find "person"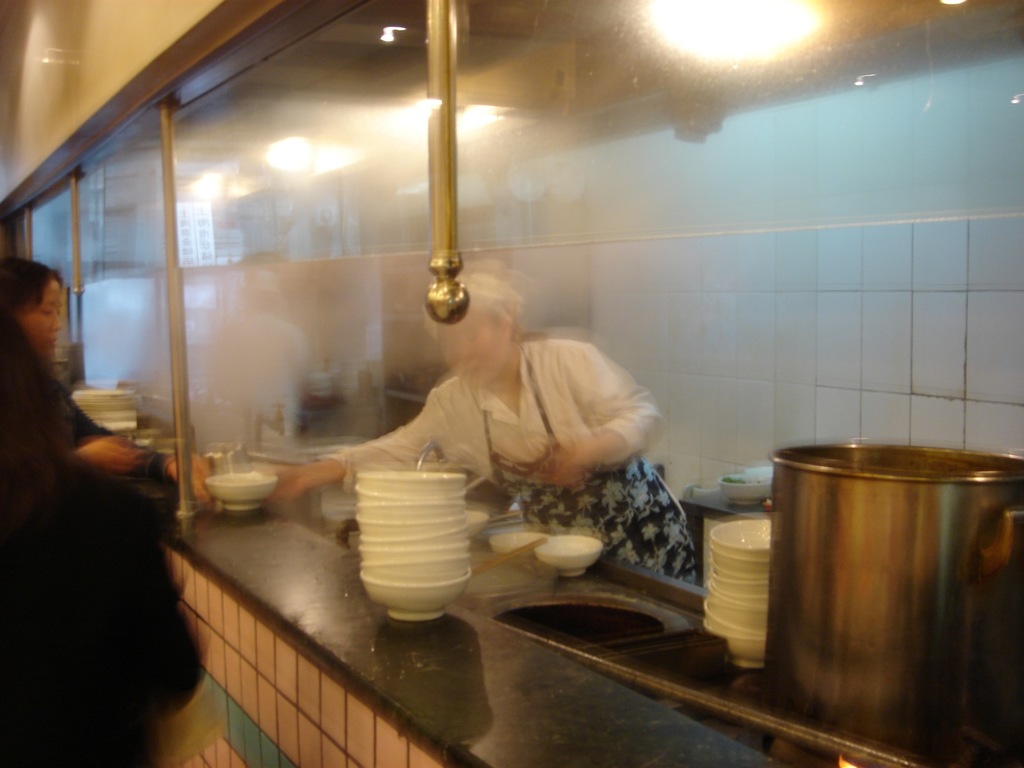
box=[0, 254, 186, 767]
